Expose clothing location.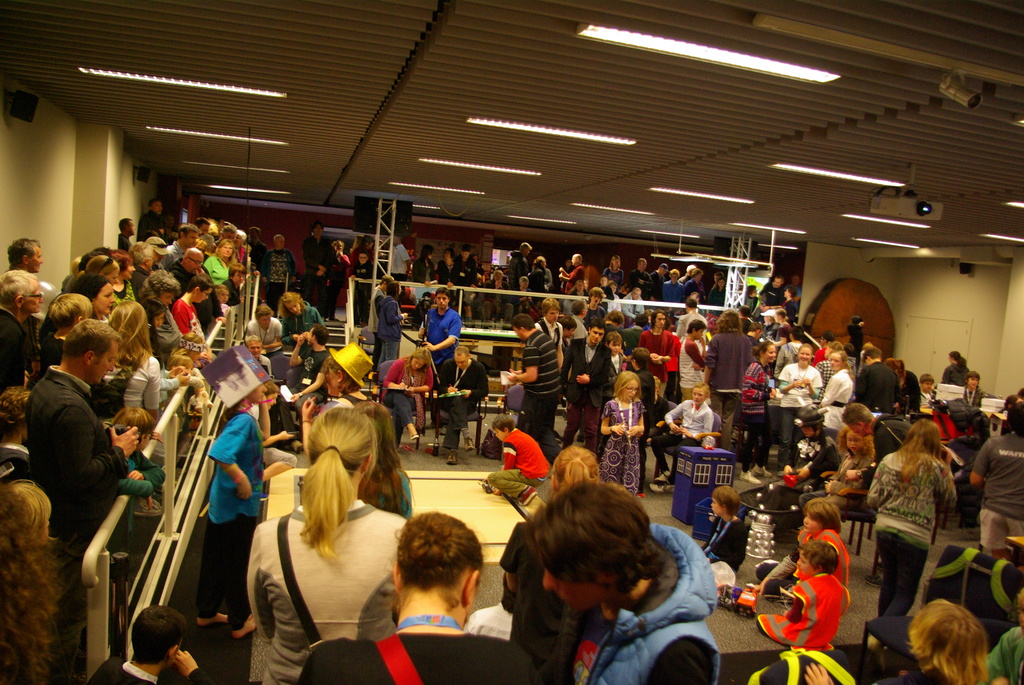
Exposed at (x1=424, y1=301, x2=456, y2=383).
